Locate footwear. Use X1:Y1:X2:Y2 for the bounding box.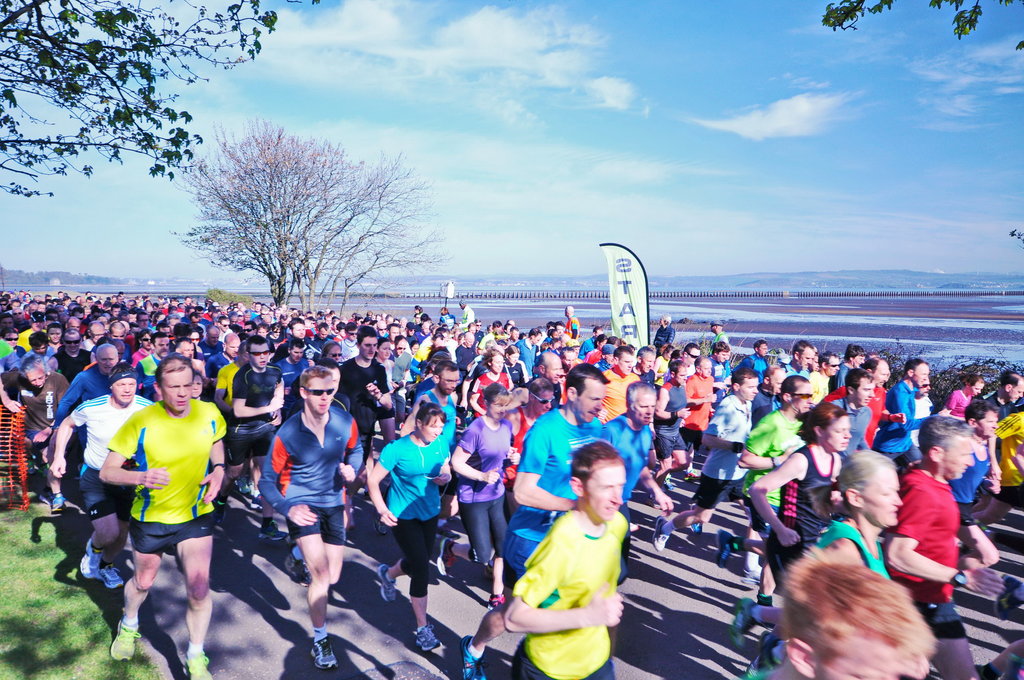
373:514:388:537.
